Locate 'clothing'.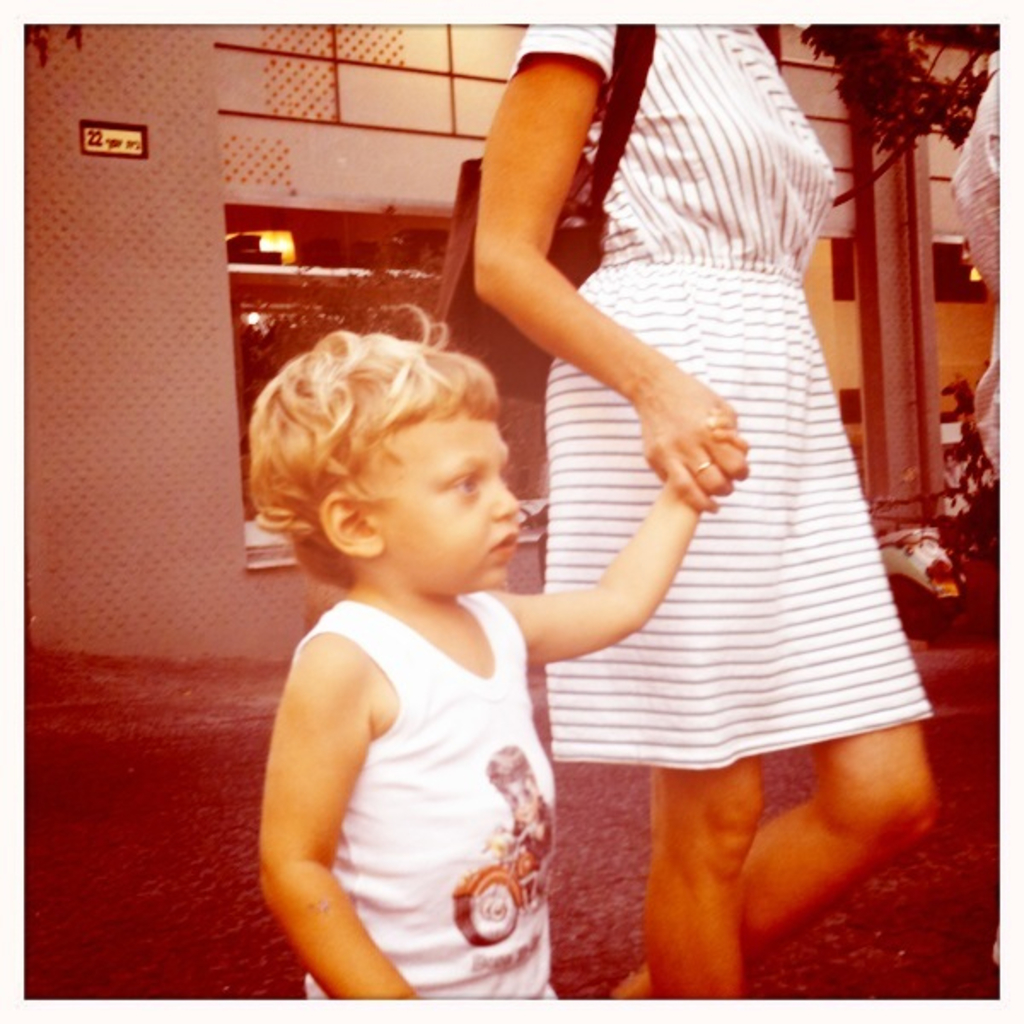
Bounding box: l=512, t=77, r=906, b=836.
